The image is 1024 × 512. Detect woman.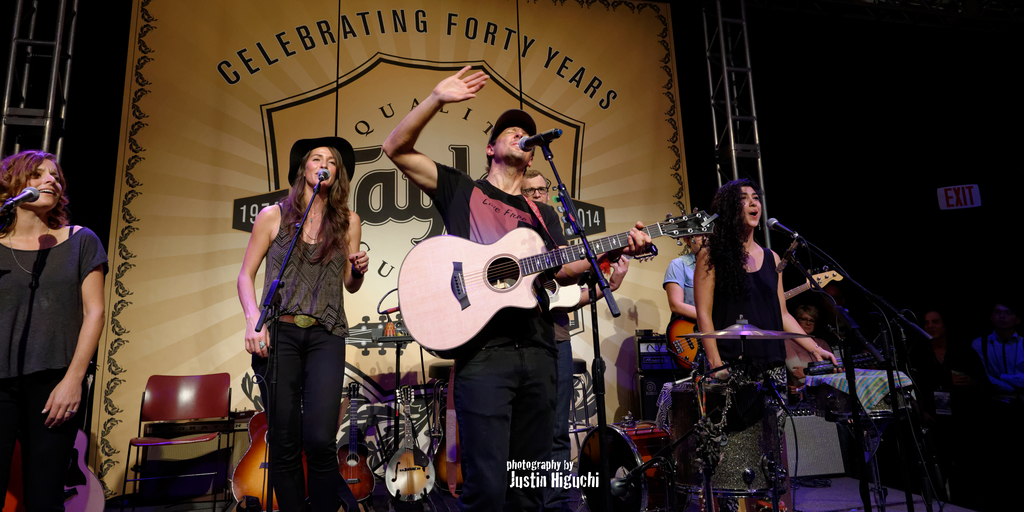
Detection: rect(0, 150, 101, 511).
